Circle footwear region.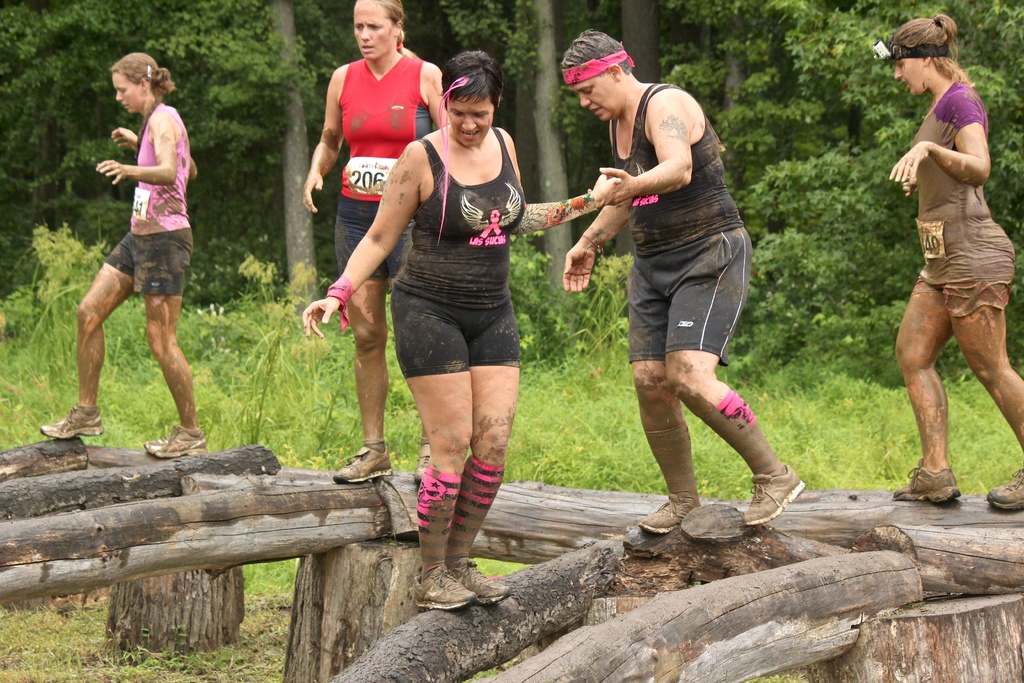
Region: detection(331, 443, 388, 484).
